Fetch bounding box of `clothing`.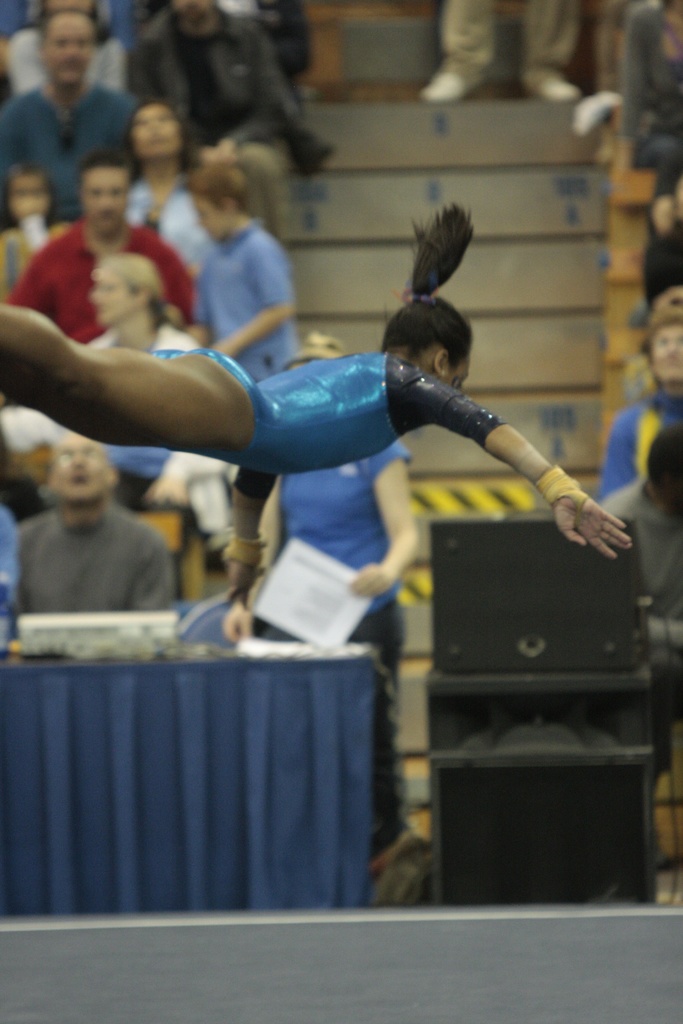
Bbox: box(274, 433, 407, 855).
